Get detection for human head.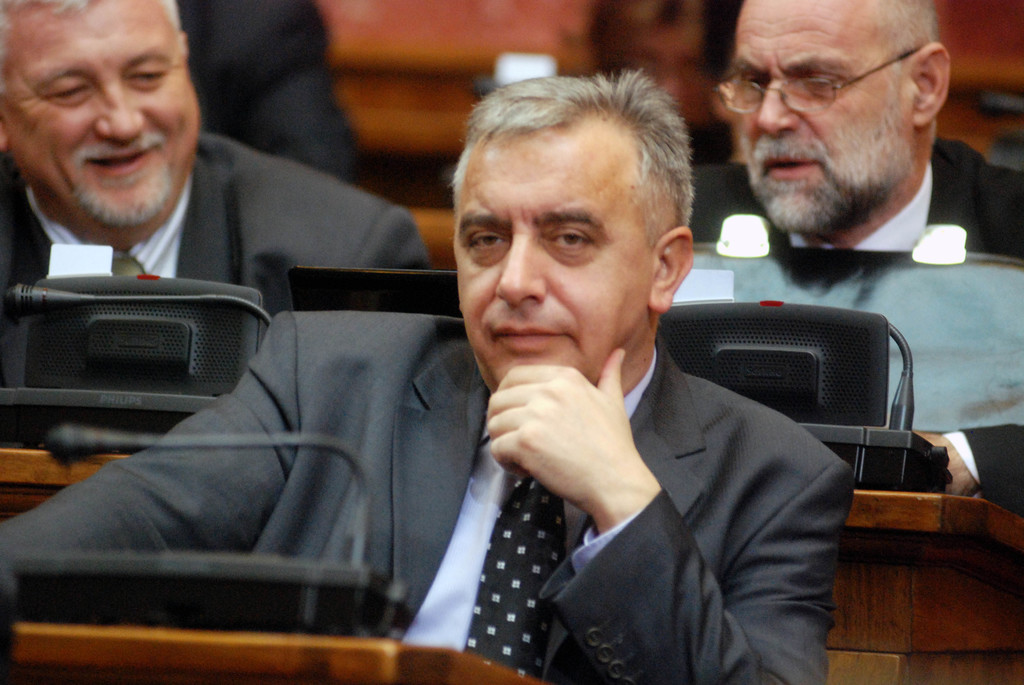
Detection: Rect(447, 63, 696, 390).
